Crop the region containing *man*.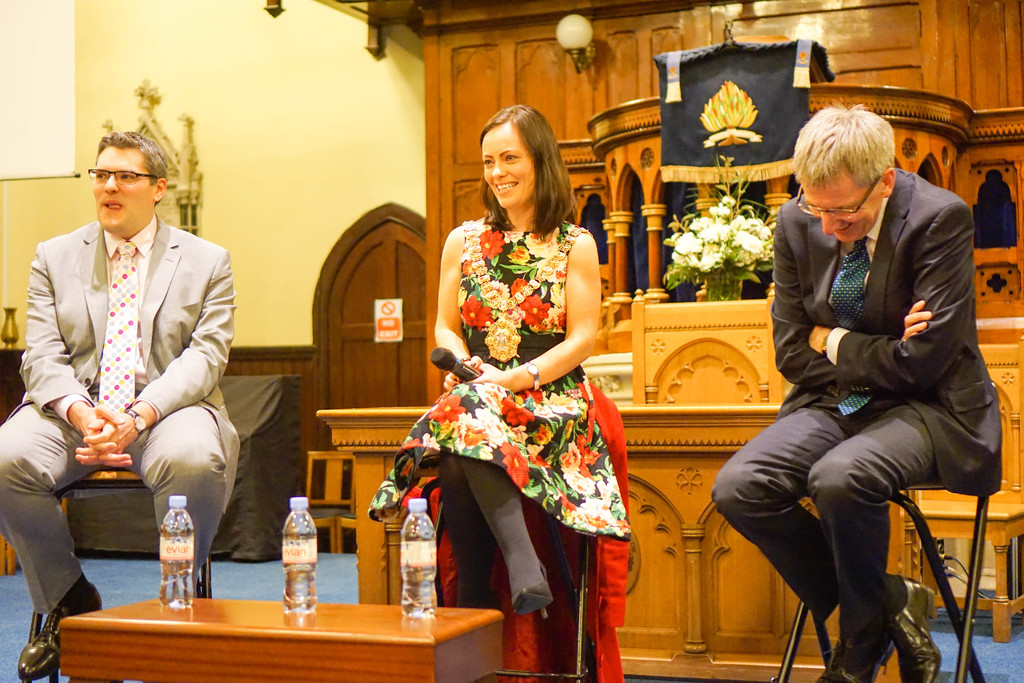
Crop region: <box>708,100,1001,682</box>.
